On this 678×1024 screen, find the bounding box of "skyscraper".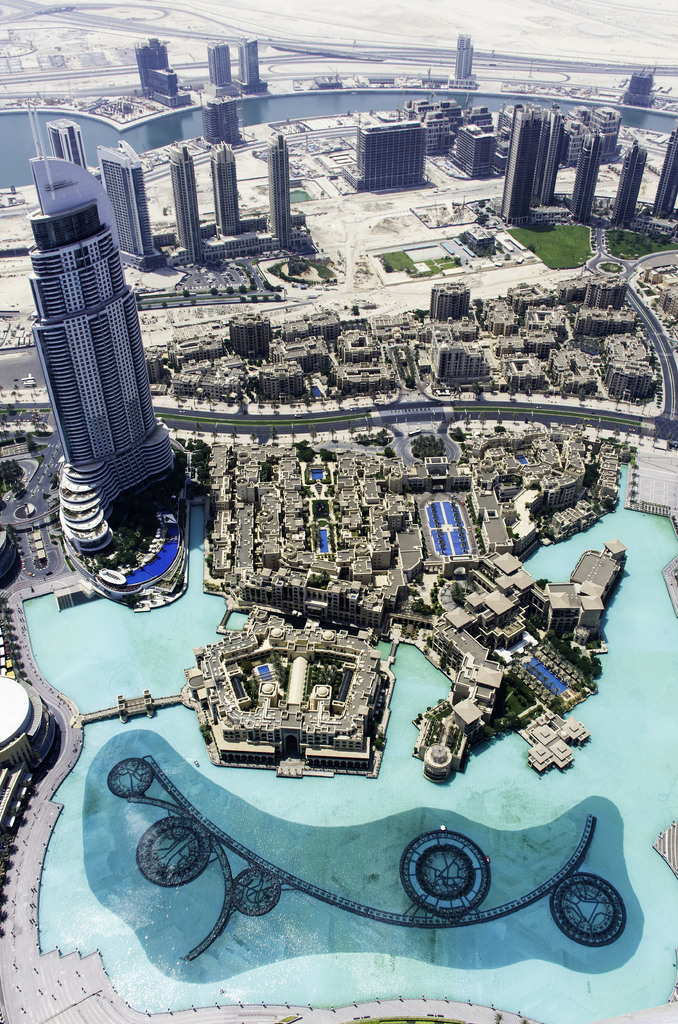
Bounding box: box=[28, 141, 188, 547].
